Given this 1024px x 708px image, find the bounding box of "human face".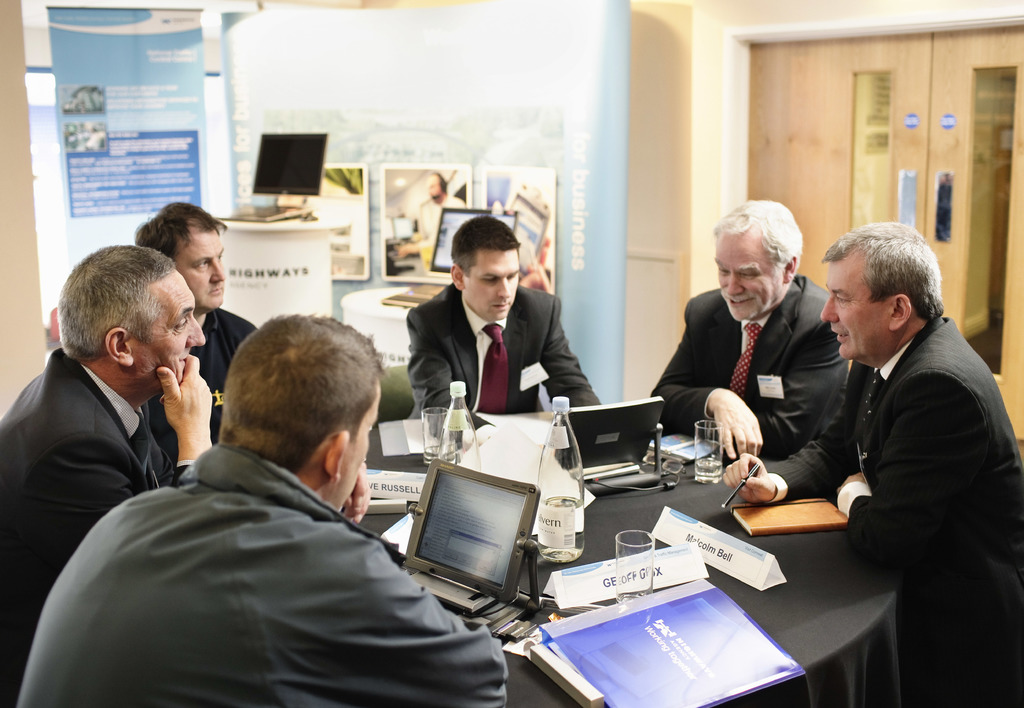
344/383/383/516.
